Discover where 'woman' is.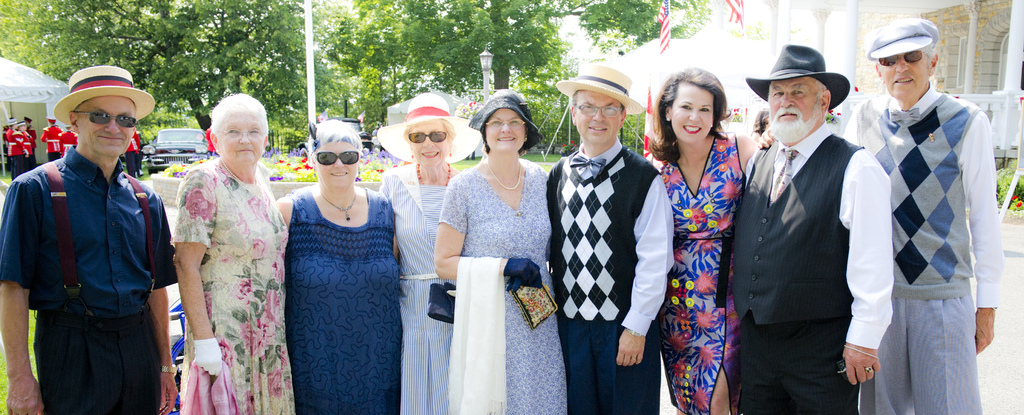
Discovered at crop(276, 115, 394, 412).
